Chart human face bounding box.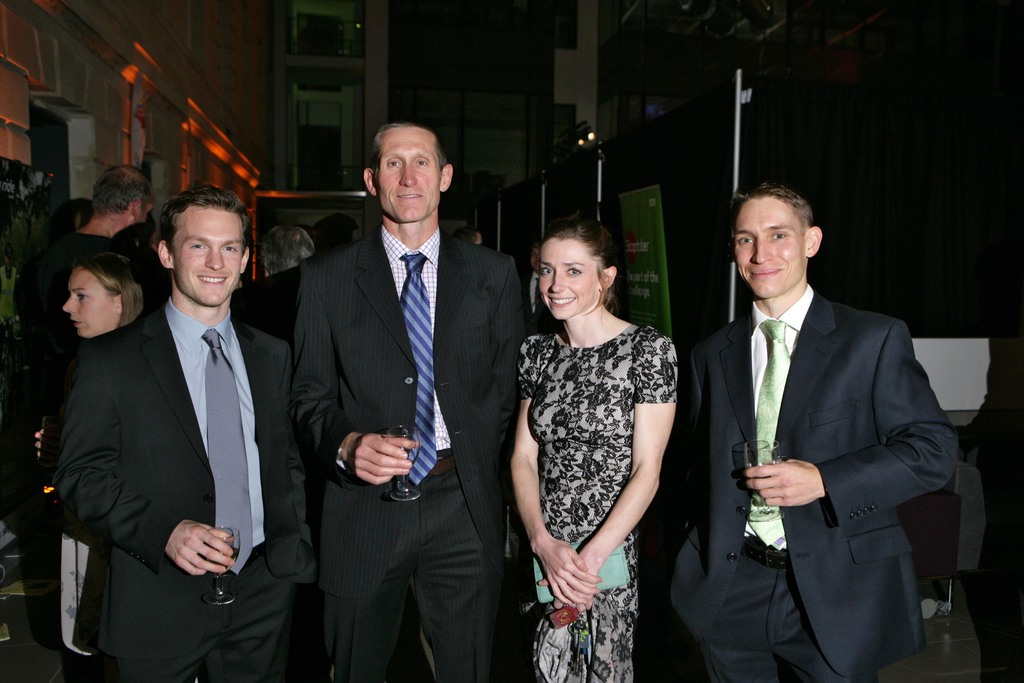
Charted: select_region(733, 194, 806, 295).
